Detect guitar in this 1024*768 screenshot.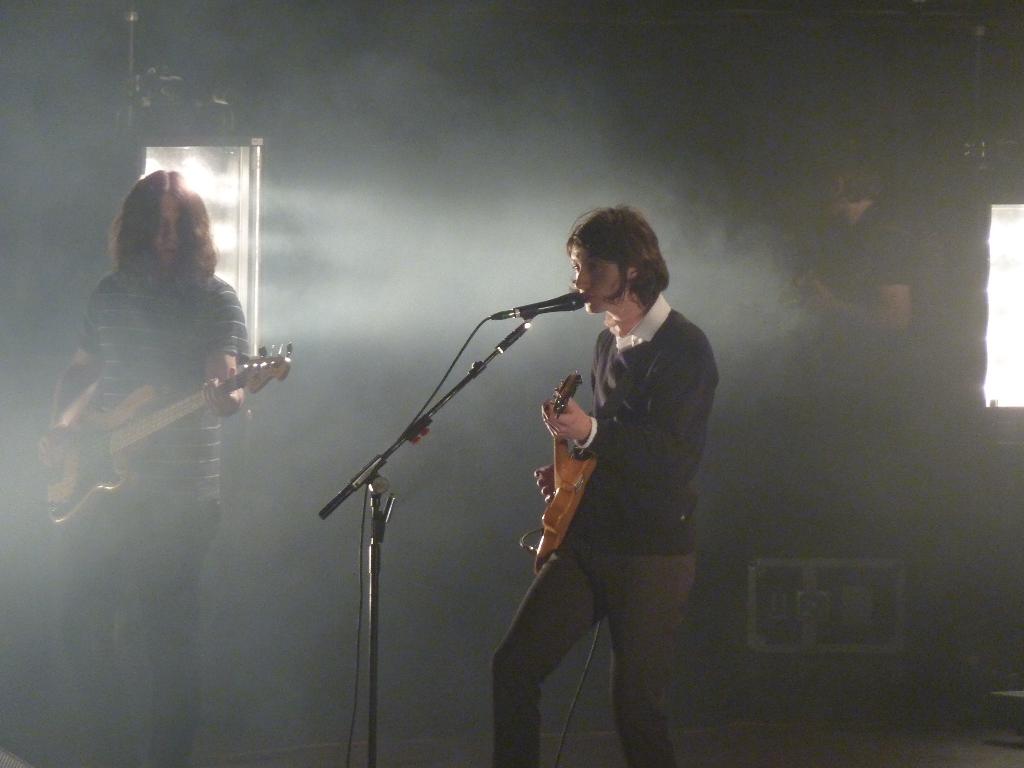
Detection: Rect(531, 371, 597, 581).
